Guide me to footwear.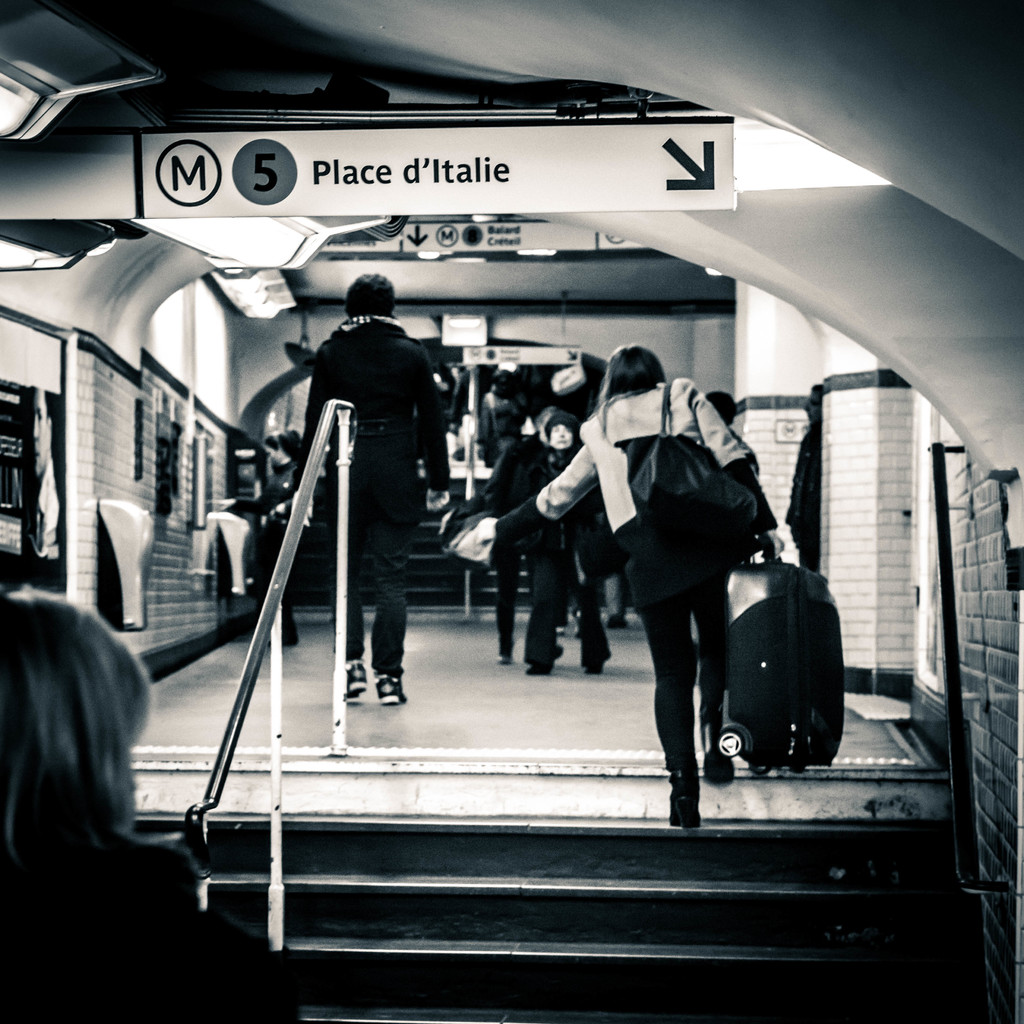
Guidance: box(374, 671, 407, 708).
